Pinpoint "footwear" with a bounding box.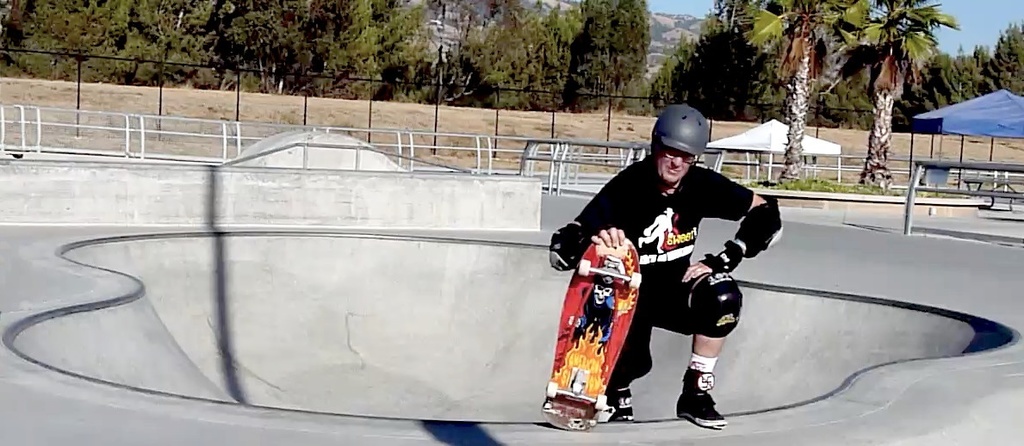
(x1=613, y1=388, x2=636, y2=423).
